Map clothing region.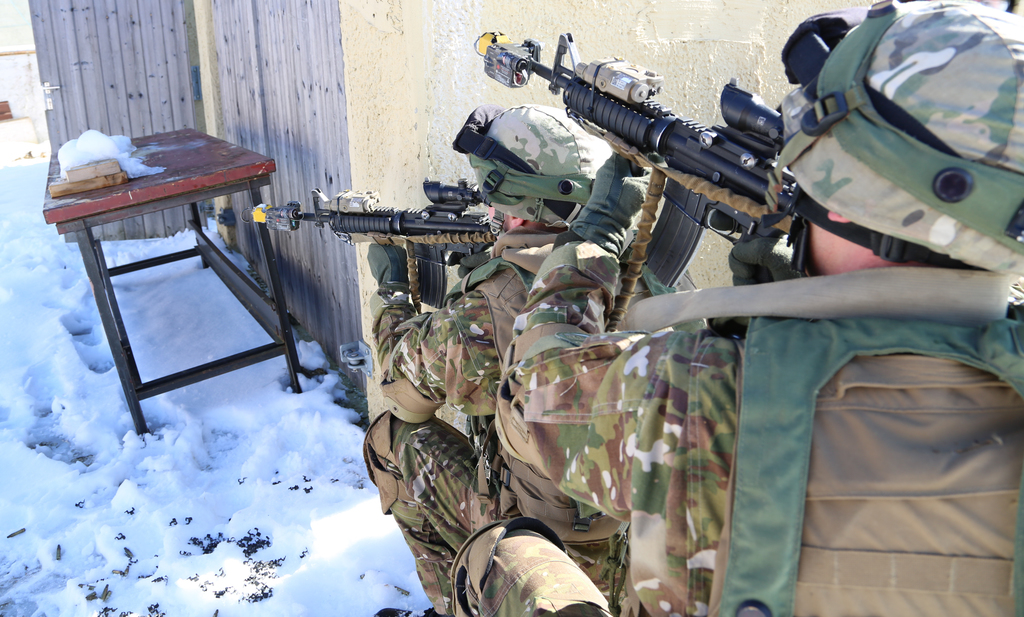
Mapped to box(457, 175, 1023, 616).
